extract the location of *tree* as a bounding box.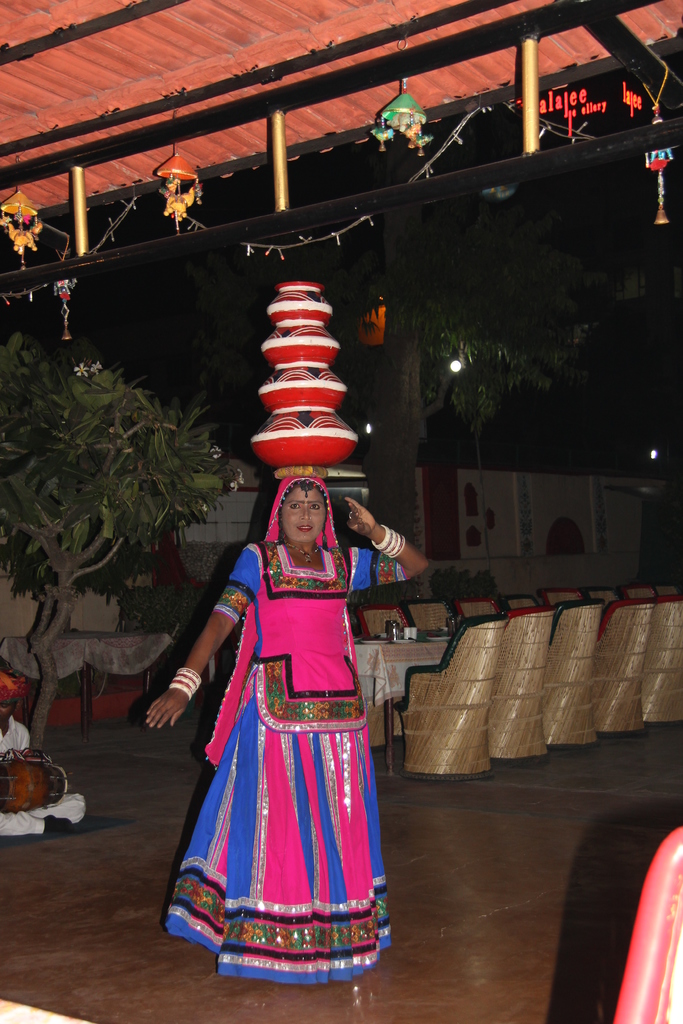
BBox(0, 326, 249, 748).
